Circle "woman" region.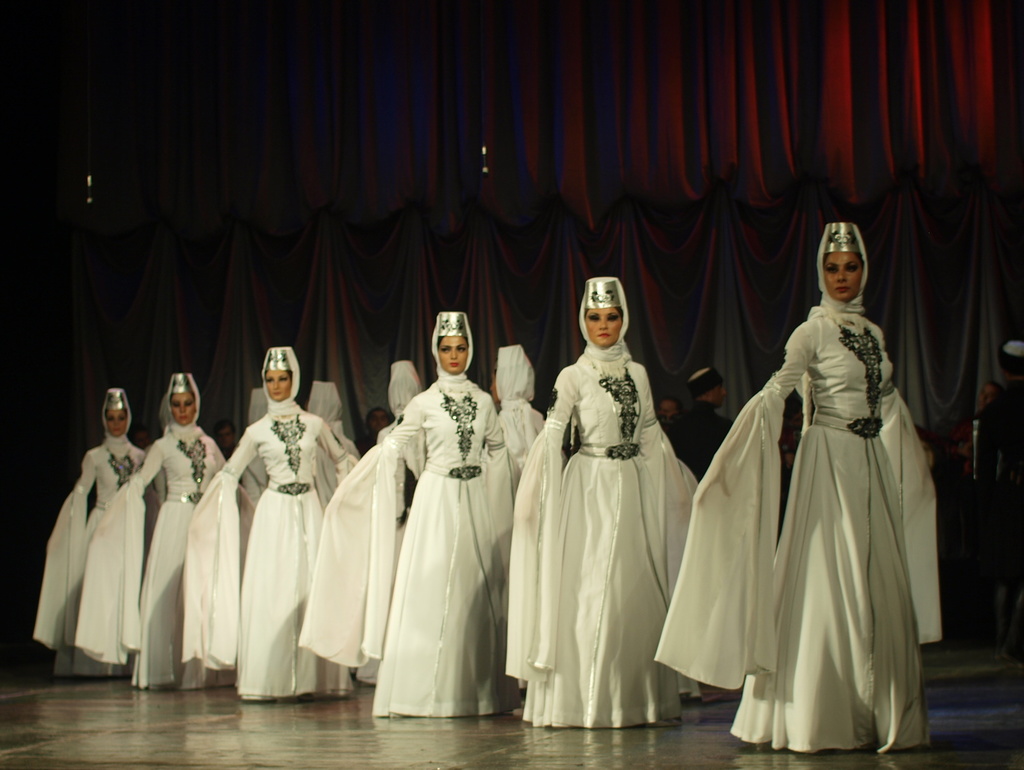
Region: 376 357 433 450.
